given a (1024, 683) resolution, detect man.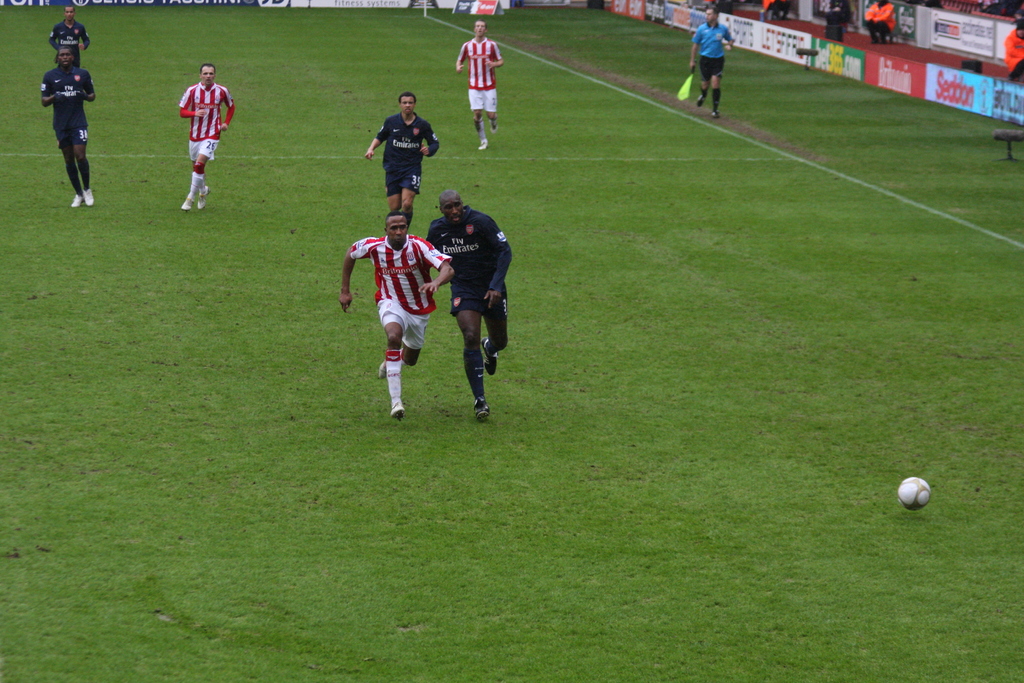
867,6,895,43.
